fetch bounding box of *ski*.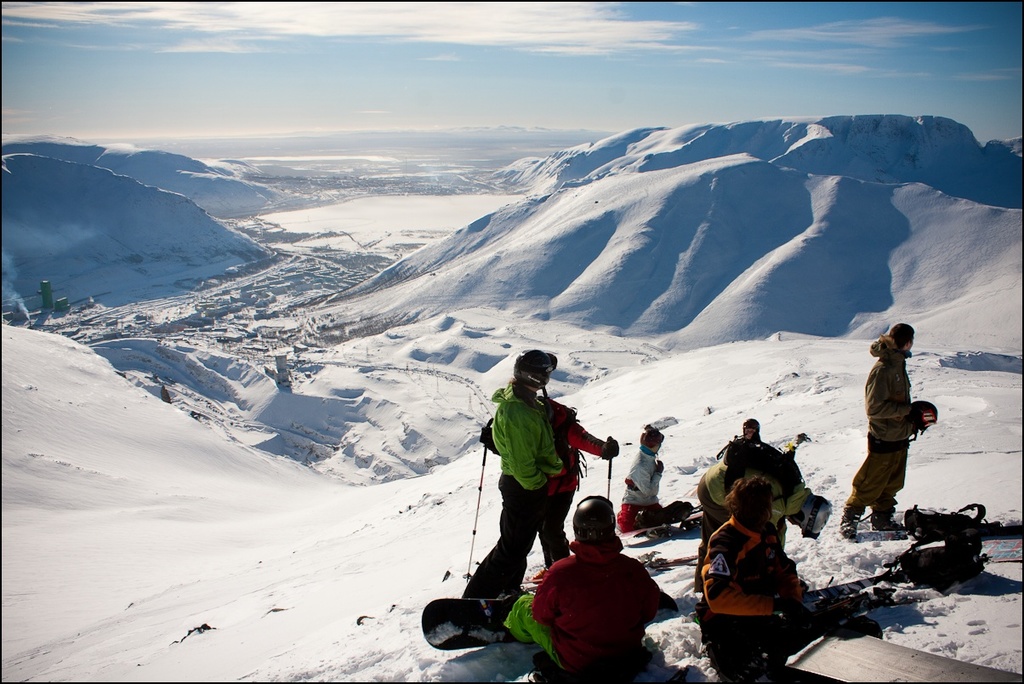
Bbox: 412 590 529 659.
